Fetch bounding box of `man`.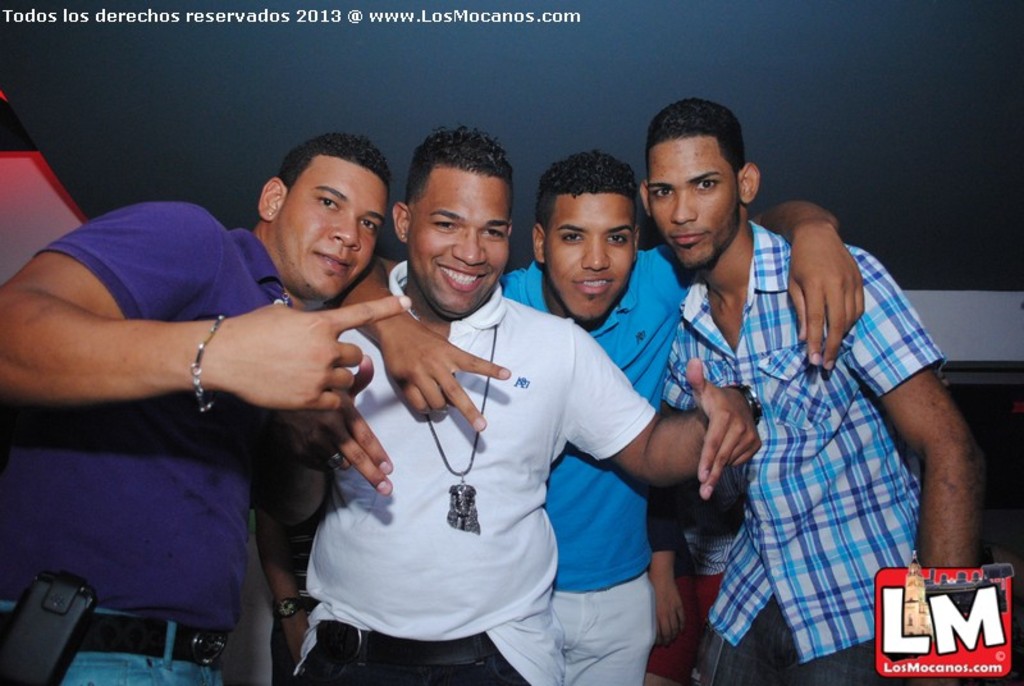
Bbox: [left=0, top=133, right=389, bottom=685].
